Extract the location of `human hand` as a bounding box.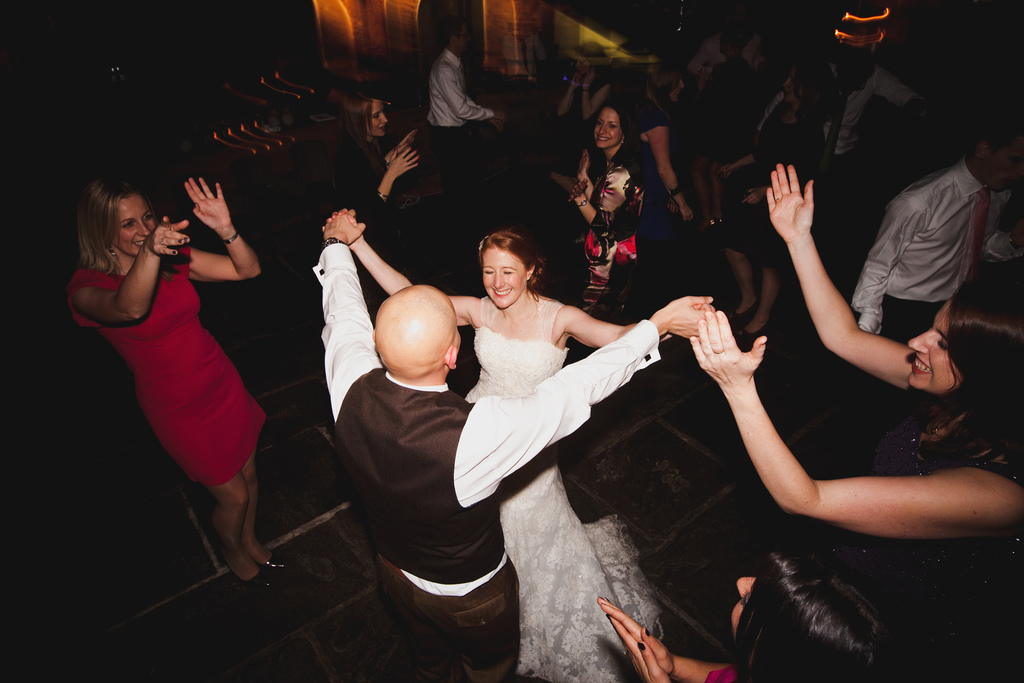
[567, 180, 587, 205].
